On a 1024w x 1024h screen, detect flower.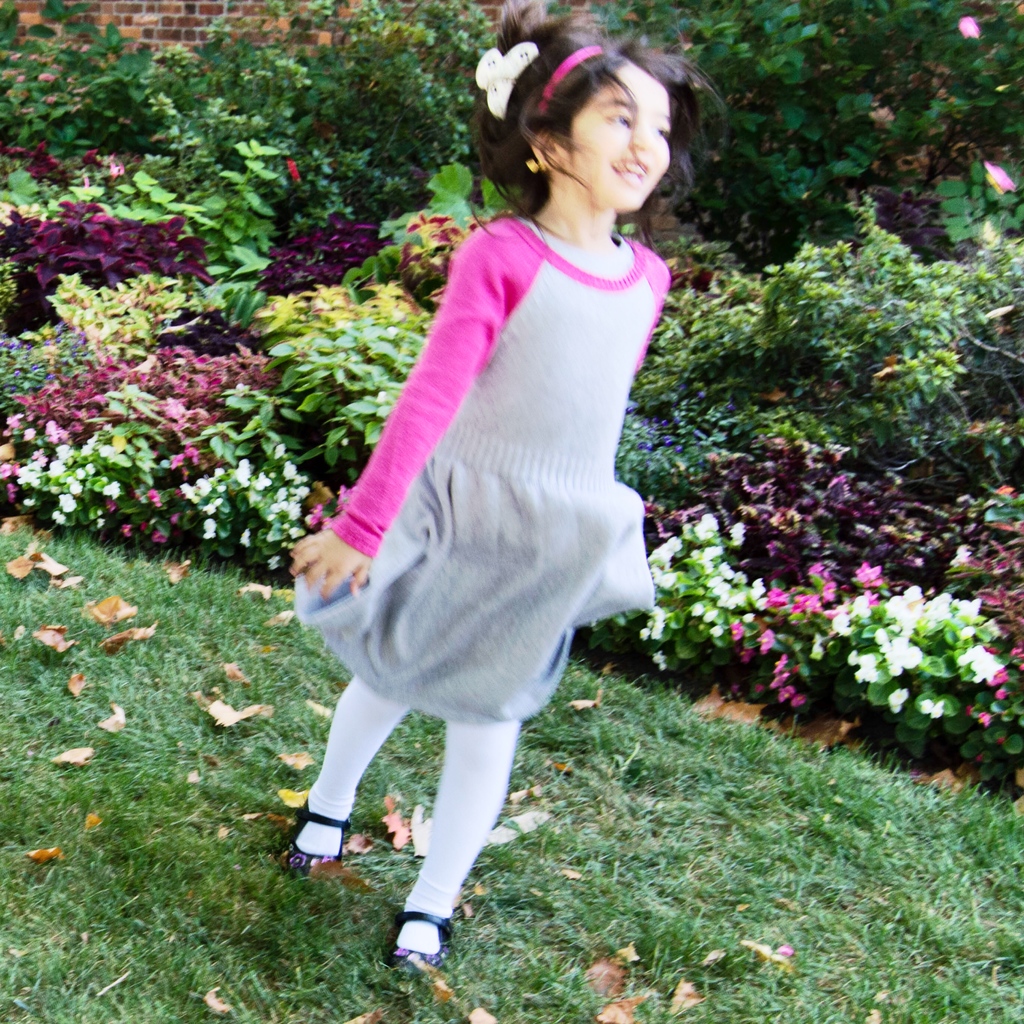
[left=61, top=477, right=83, bottom=495].
